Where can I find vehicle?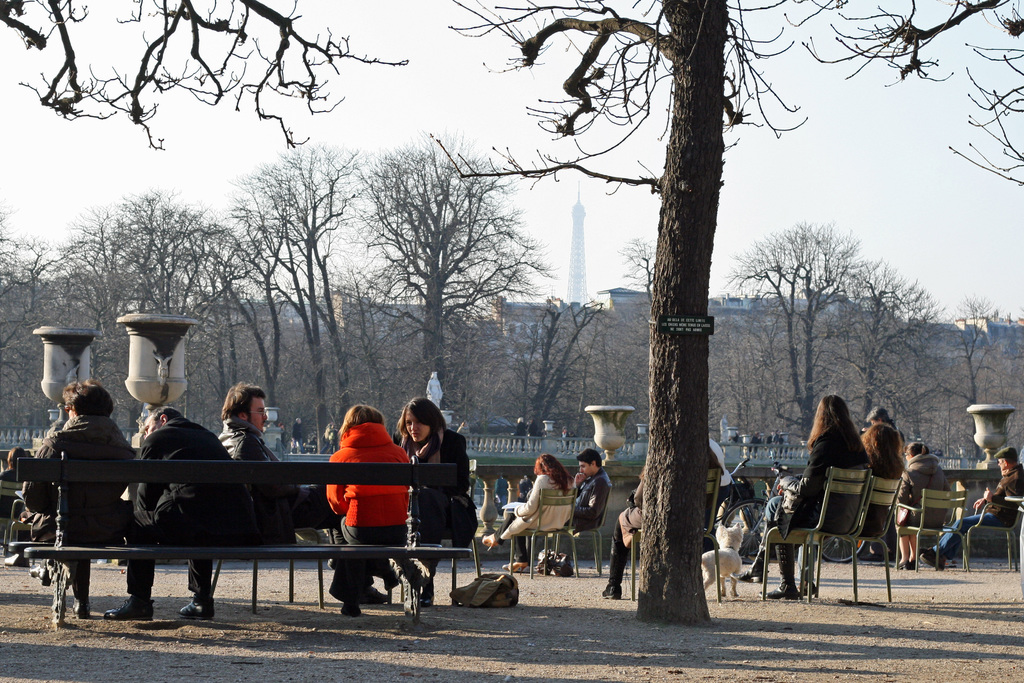
You can find it at crop(468, 414, 522, 439).
